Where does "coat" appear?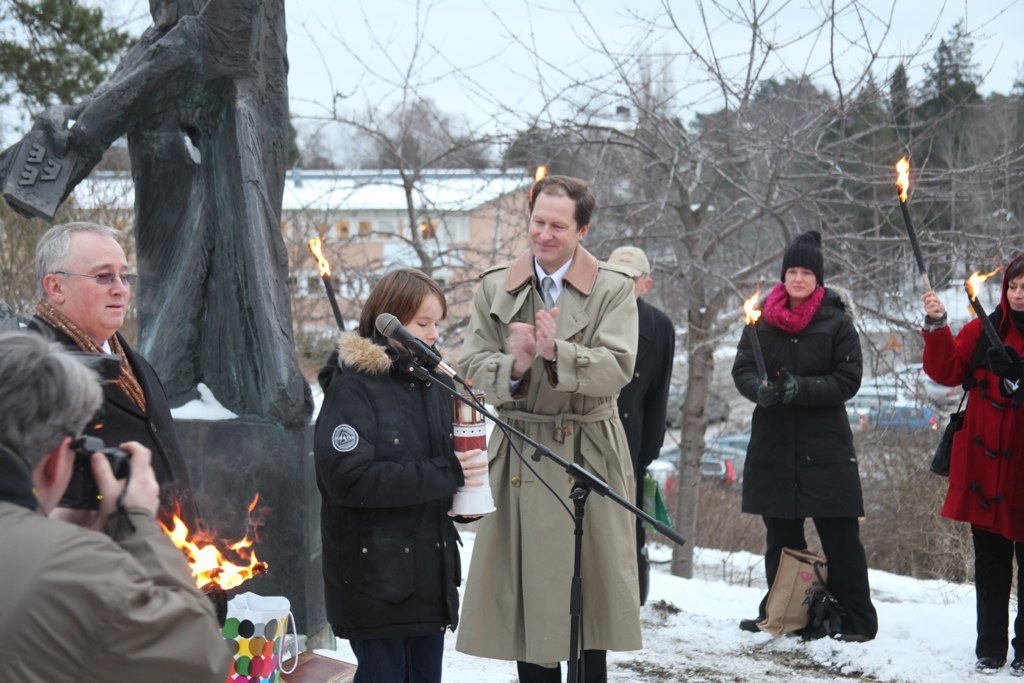
Appears at [0, 465, 244, 682].
